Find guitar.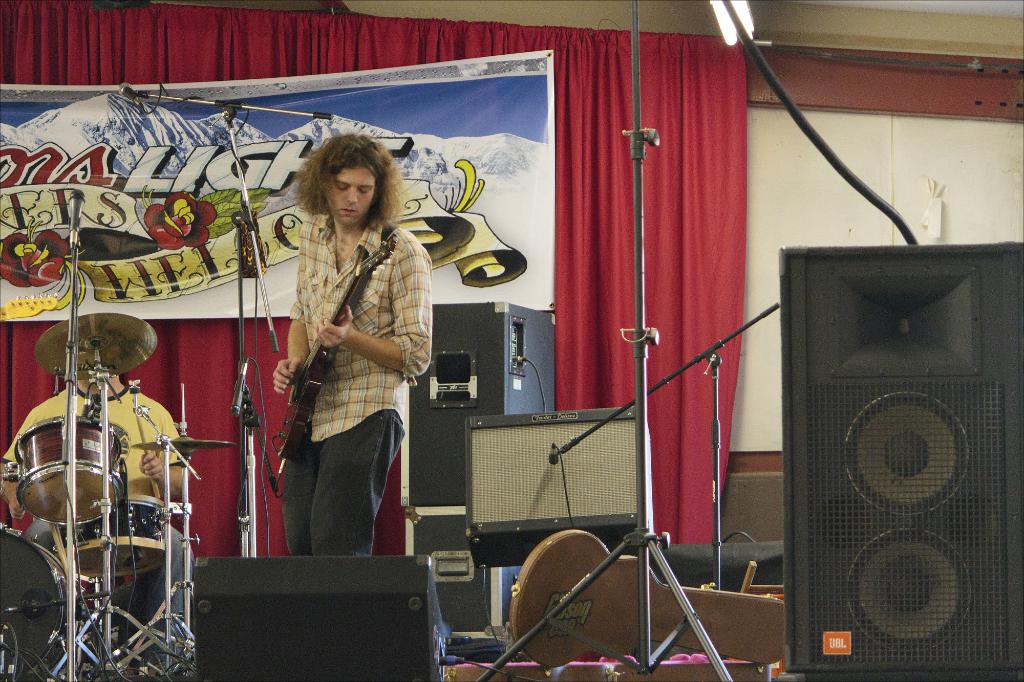
pyautogui.locateOnScreen(271, 234, 399, 472).
